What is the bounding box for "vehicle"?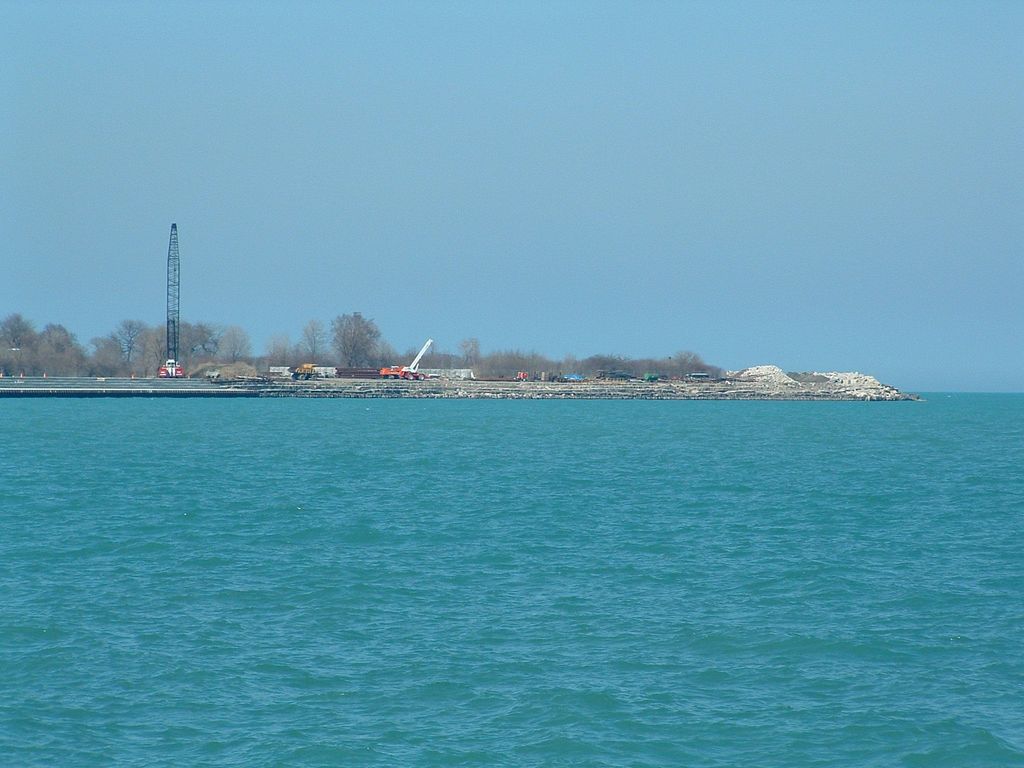
box(400, 339, 429, 382).
